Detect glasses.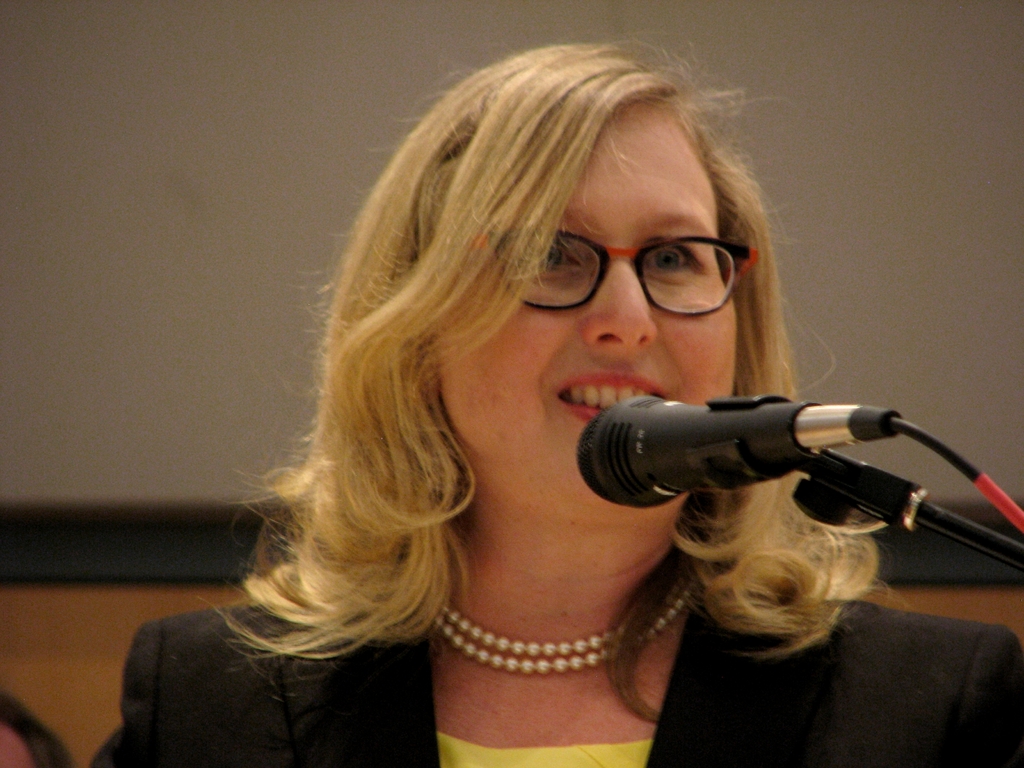
Detected at x1=486, y1=223, x2=770, y2=318.
